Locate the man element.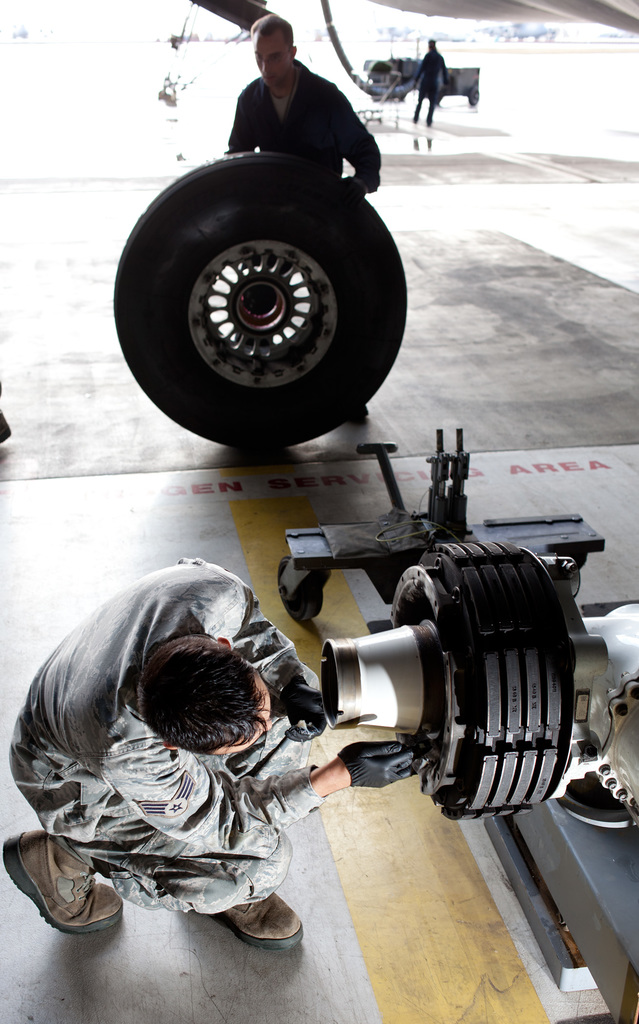
Element bbox: <region>242, 26, 388, 170</region>.
